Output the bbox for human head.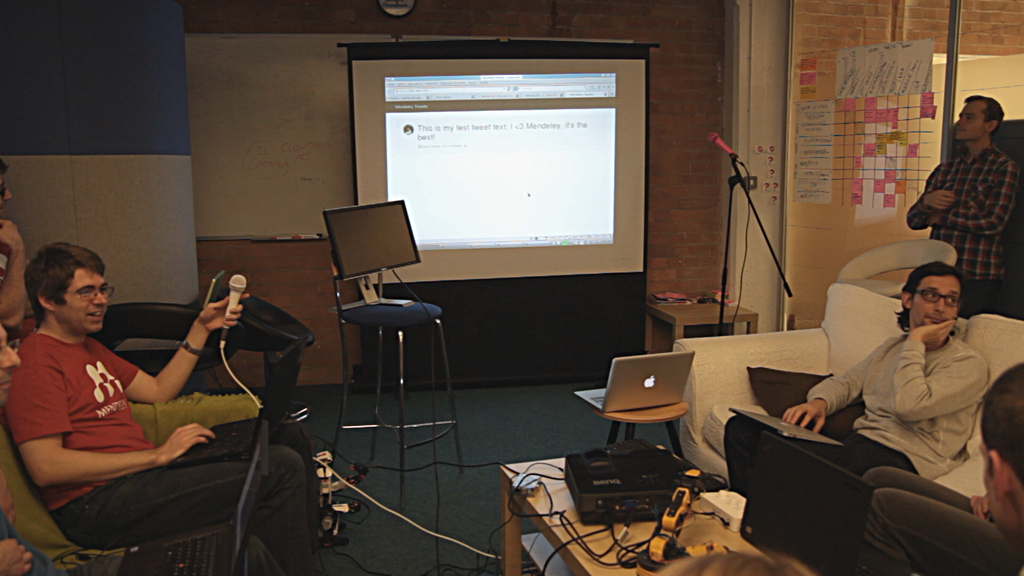
0/162/11/212.
